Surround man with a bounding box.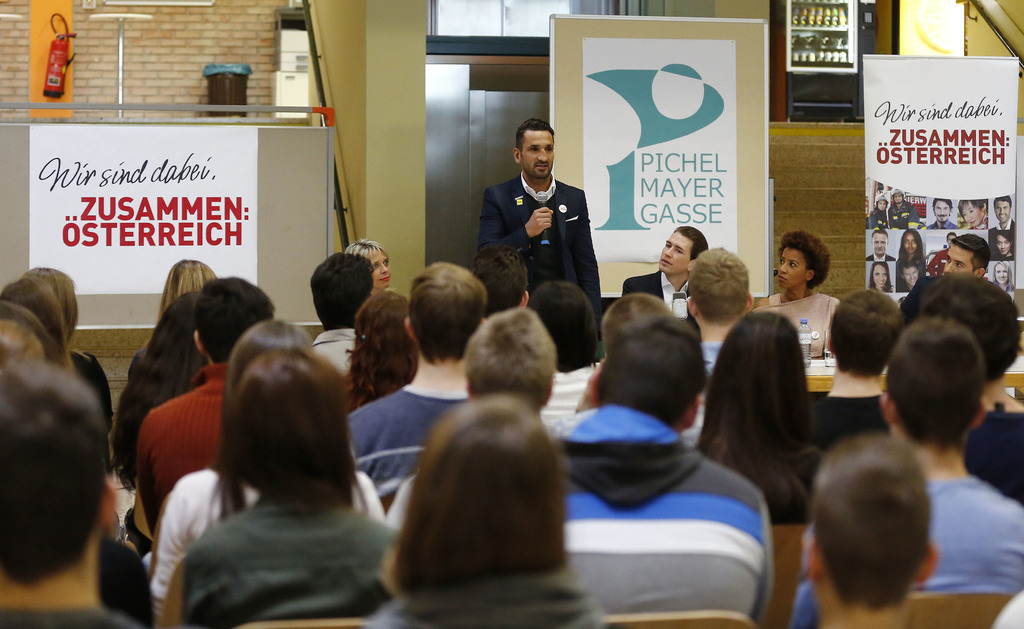
[924, 195, 956, 232].
